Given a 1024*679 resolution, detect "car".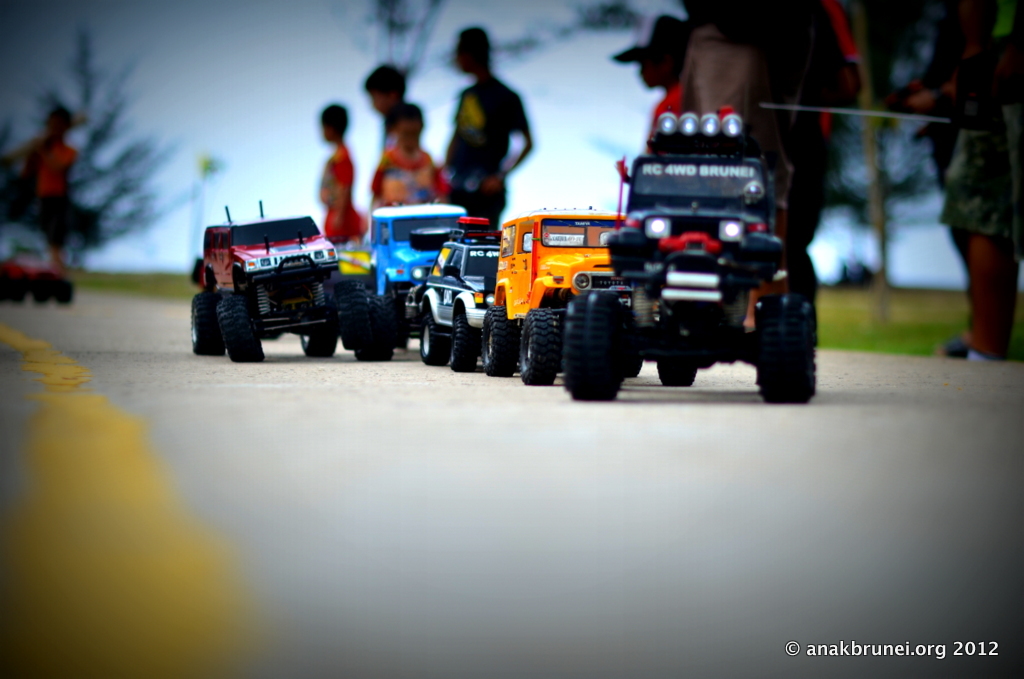
x1=193 y1=201 x2=337 y2=357.
